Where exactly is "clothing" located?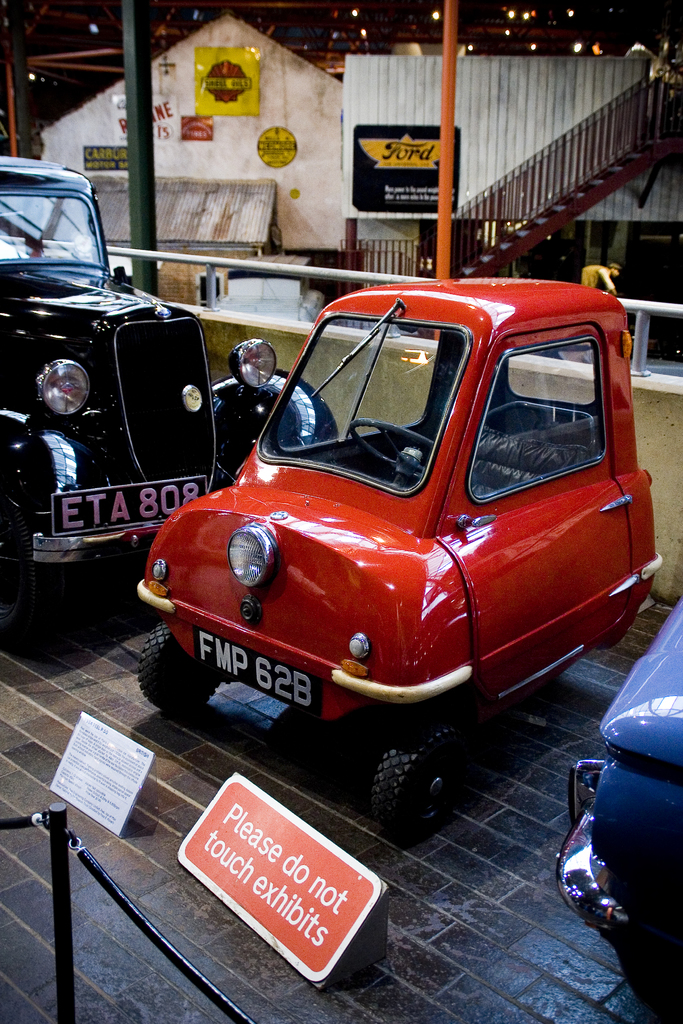
Its bounding box is {"left": 580, "top": 266, "right": 611, "bottom": 287}.
